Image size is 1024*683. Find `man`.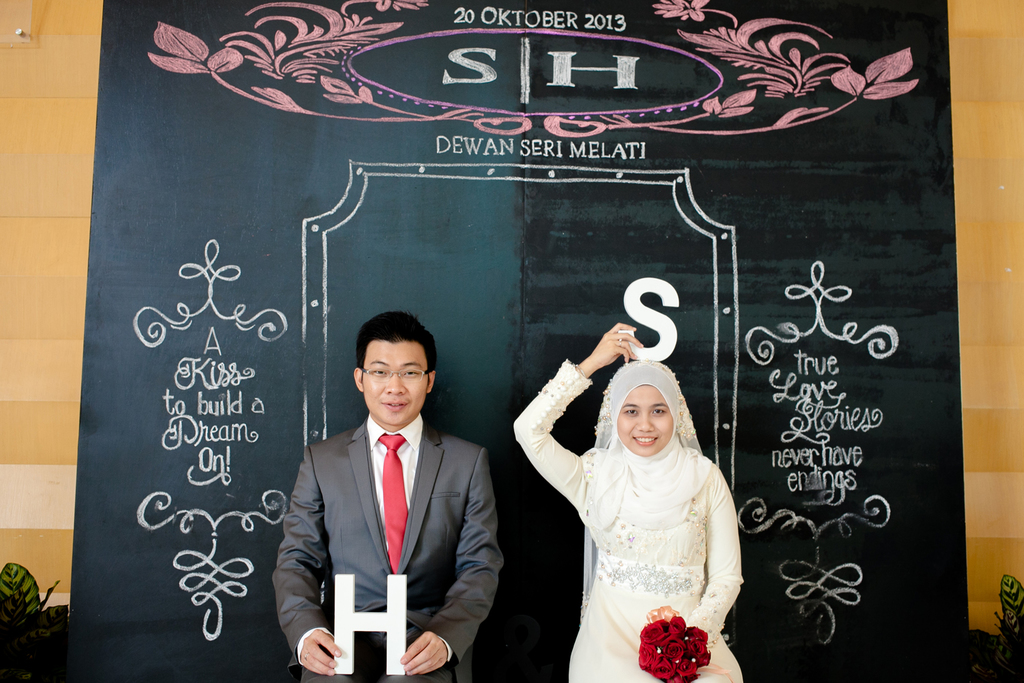
(266, 310, 507, 667).
